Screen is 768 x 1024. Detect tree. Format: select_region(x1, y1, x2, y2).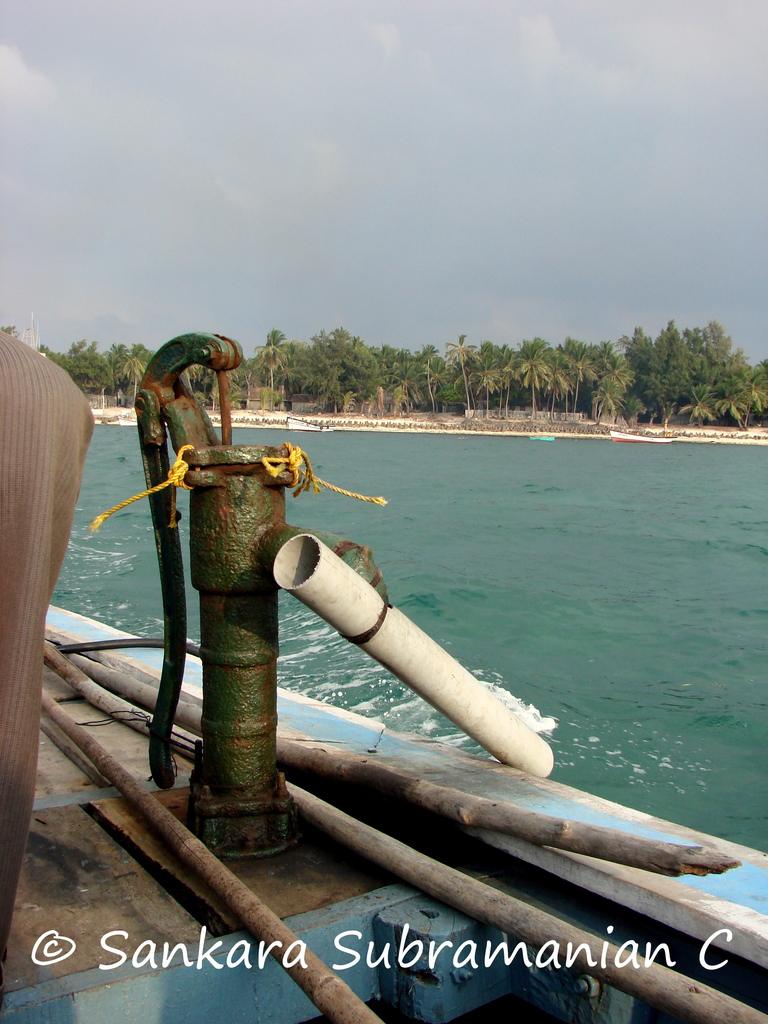
select_region(247, 327, 287, 410).
